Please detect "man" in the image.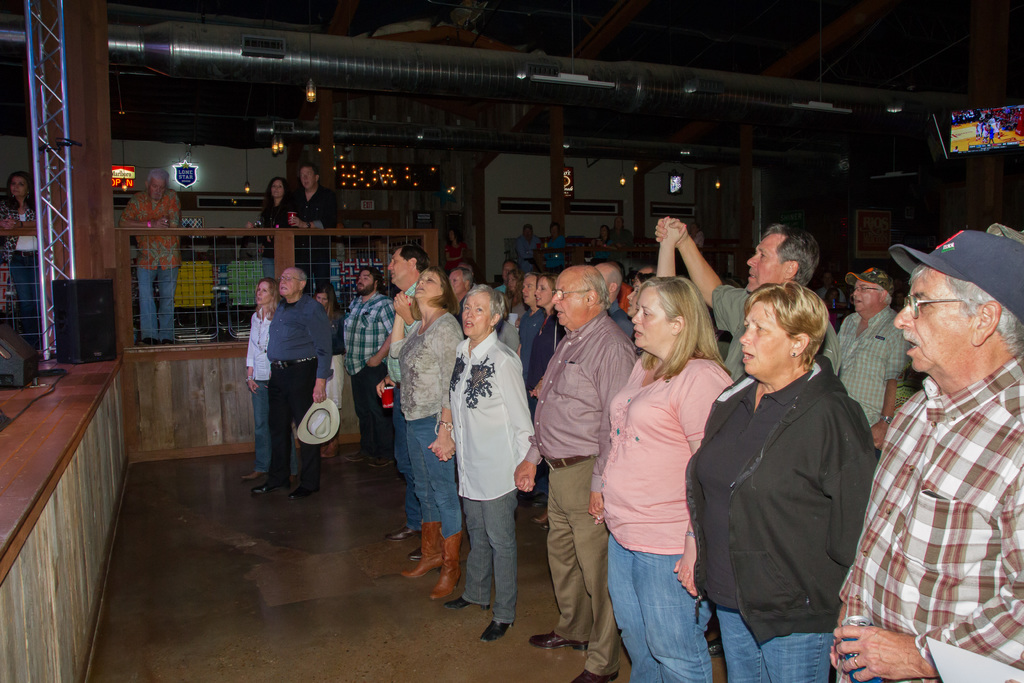
340:265:403:472.
